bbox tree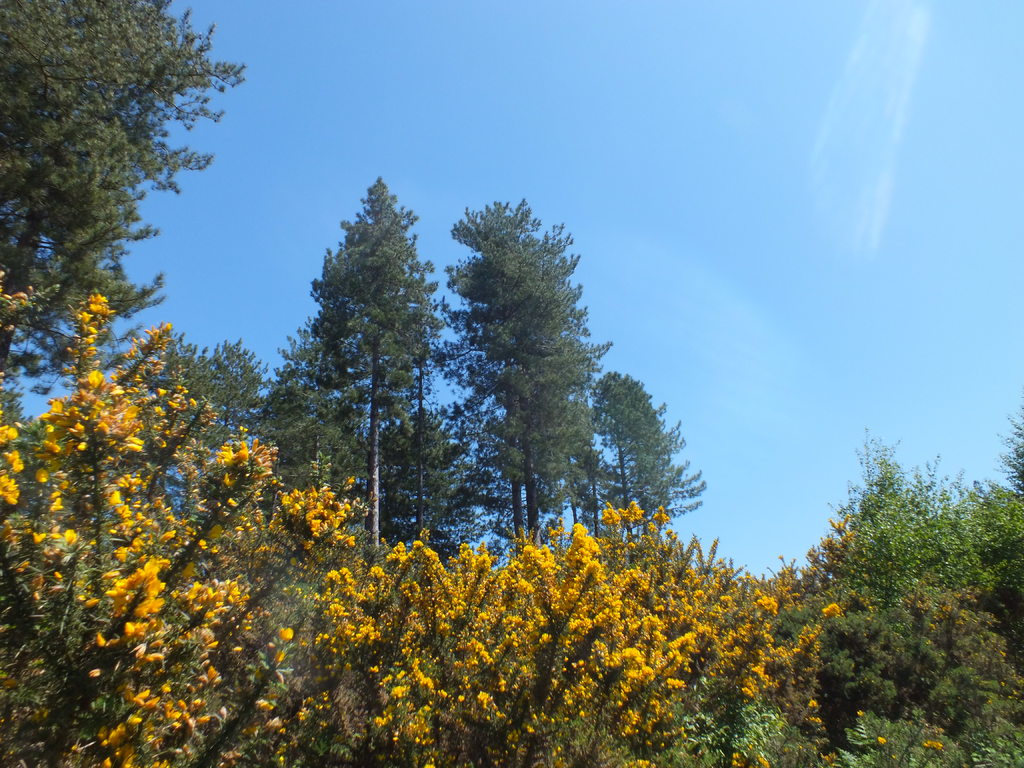
BBox(270, 163, 444, 556)
